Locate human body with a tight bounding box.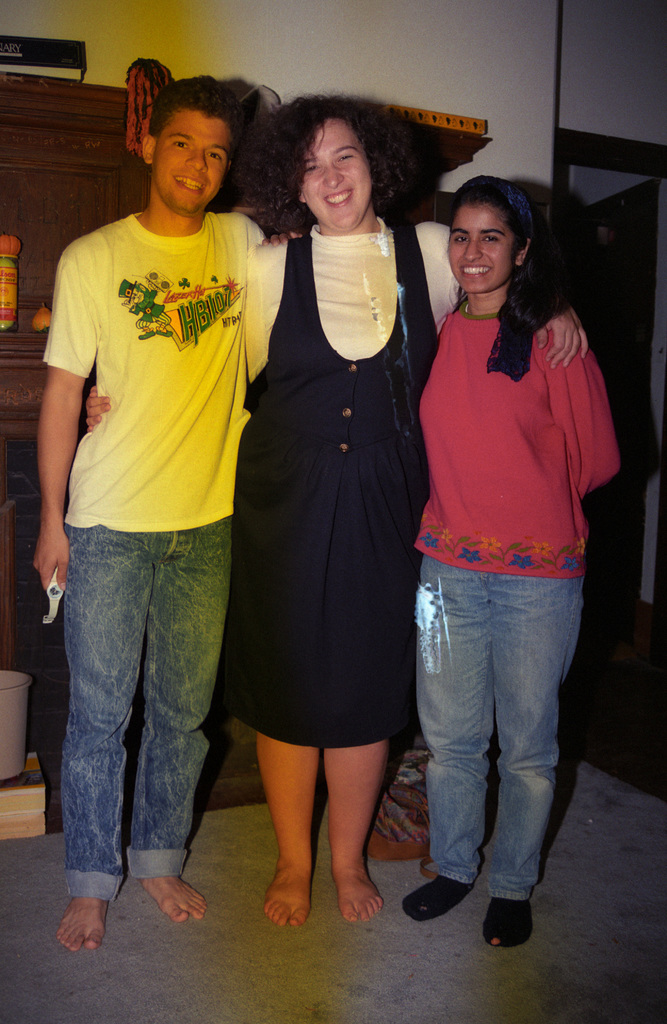
{"x1": 85, "y1": 222, "x2": 589, "y2": 927}.
